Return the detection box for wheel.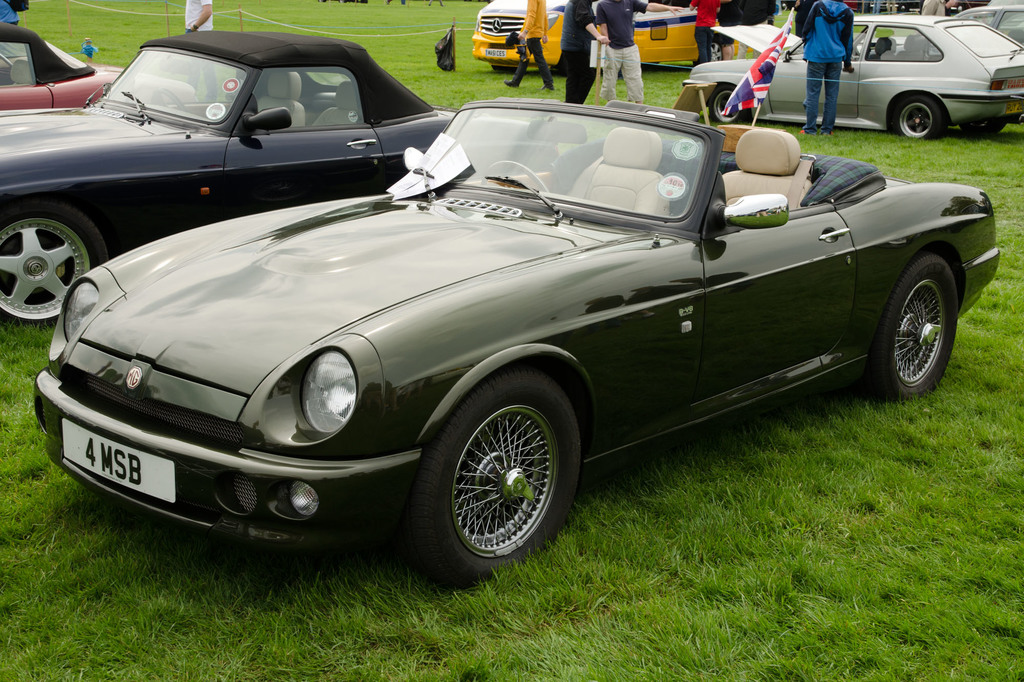
left=960, top=118, right=1007, bottom=137.
